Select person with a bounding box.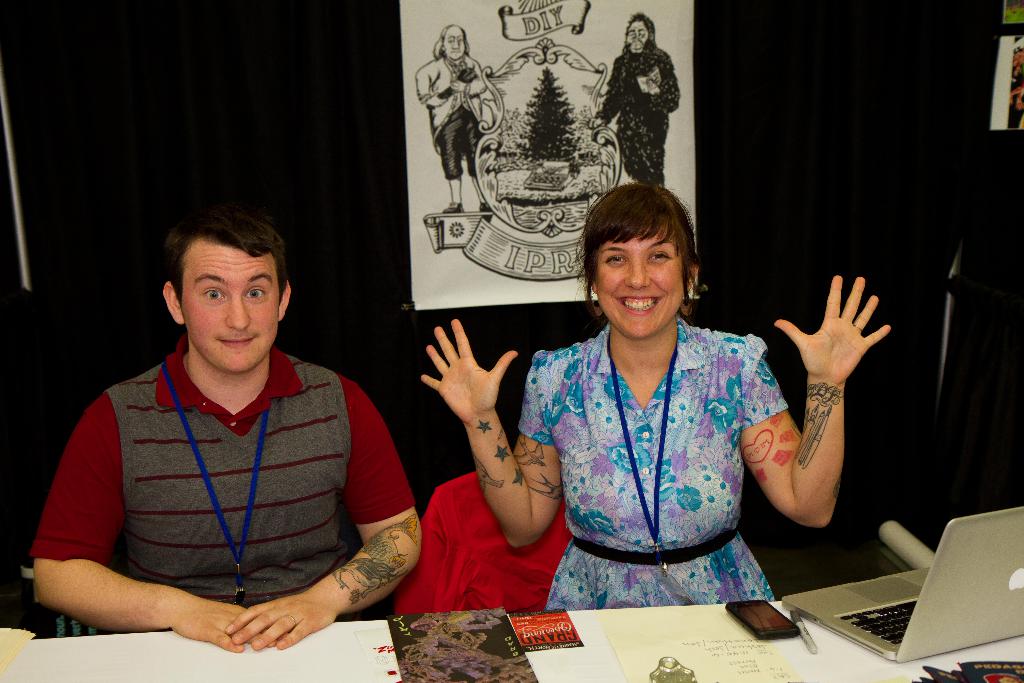
bbox(585, 4, 678, 184).
